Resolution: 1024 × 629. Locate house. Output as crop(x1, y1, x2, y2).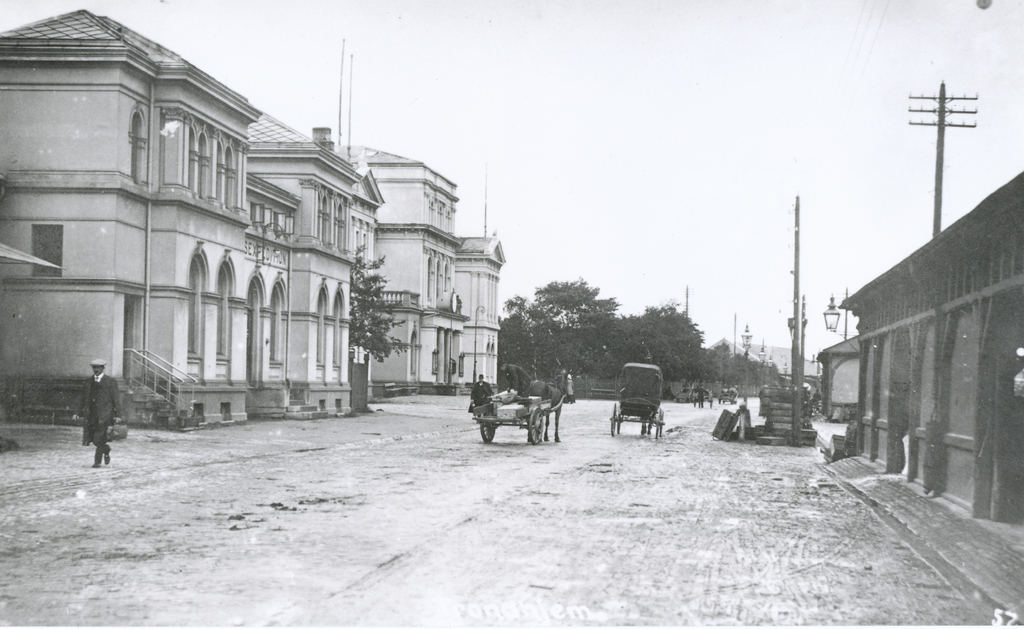
crop(352, 132, 469, 397).
